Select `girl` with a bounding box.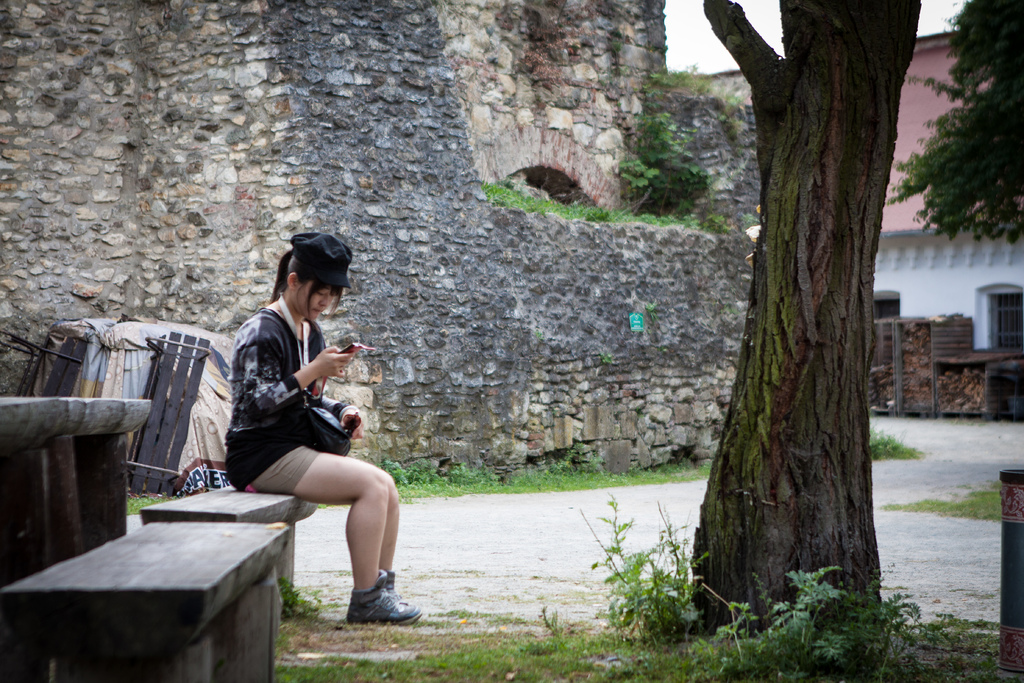
(x1=224, y1=226, x2=420, y2=627).
